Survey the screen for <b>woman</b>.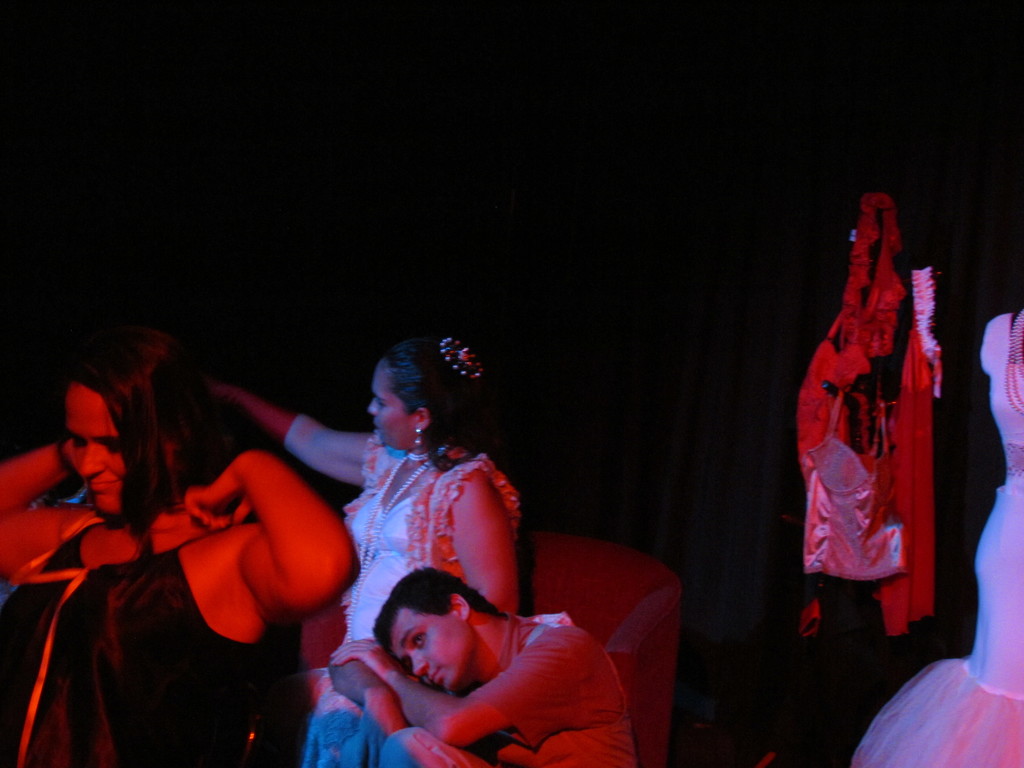
Survey found: bbox=[206, 333, 527, 767].
